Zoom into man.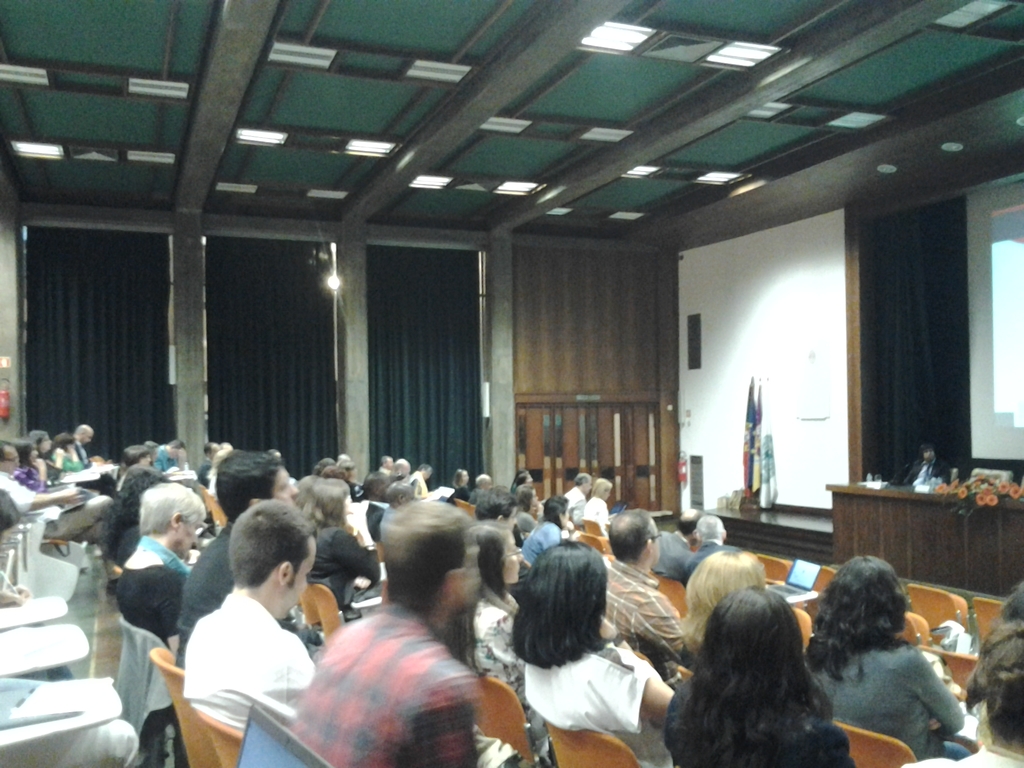
Zoom target: bbox(152, 440, 188, 471).
